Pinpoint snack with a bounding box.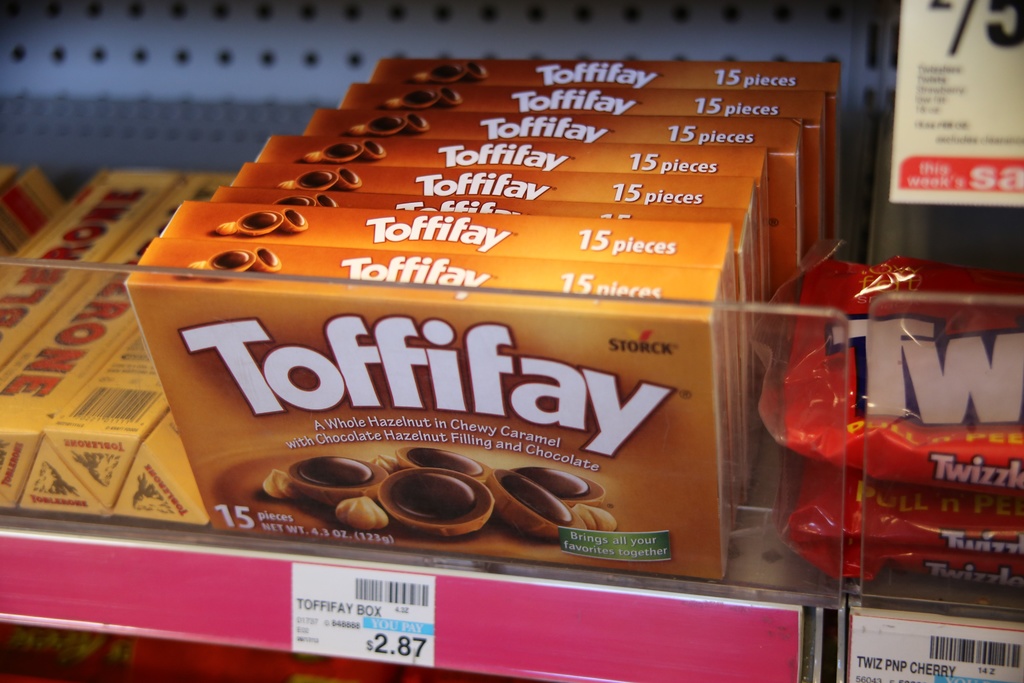
508,454,602,509.
